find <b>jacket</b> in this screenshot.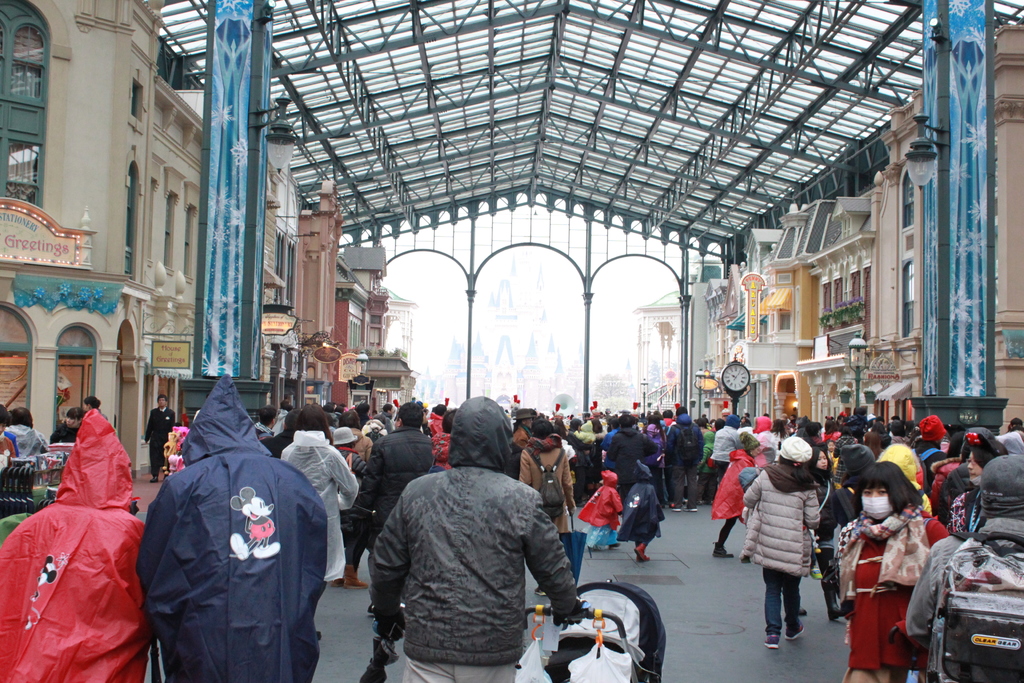
The bounding box for <b>jacket</b> is 367, 396, 577, 667.
